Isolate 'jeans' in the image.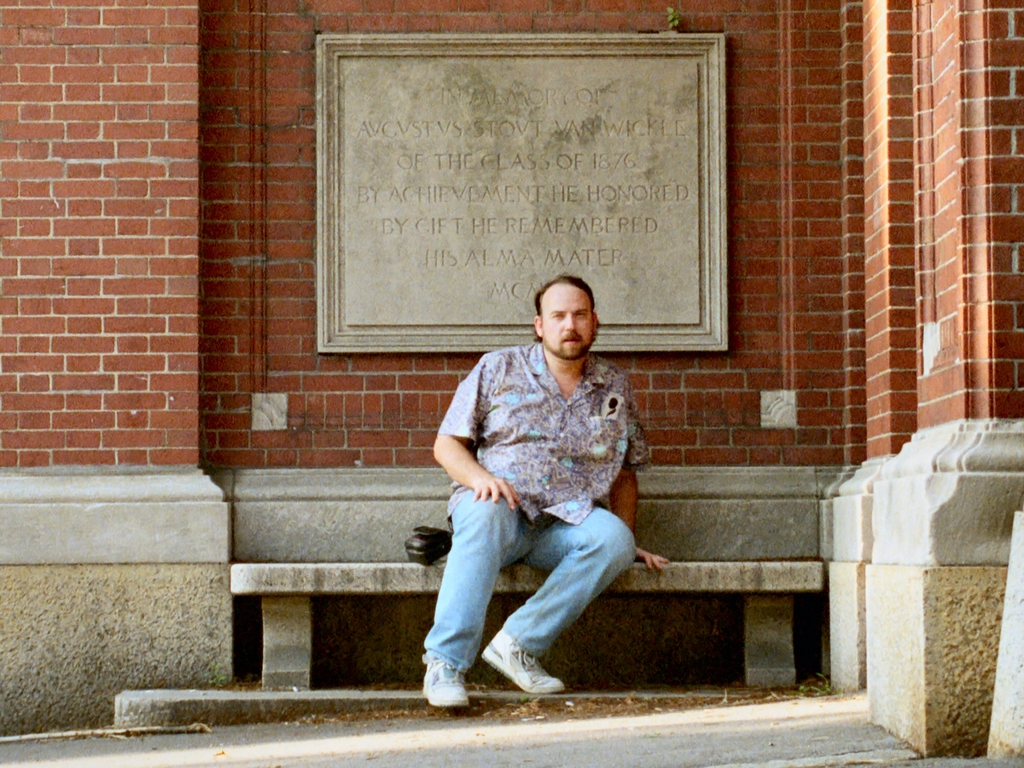
Isolated region: box(419, 484, 650, 702).
